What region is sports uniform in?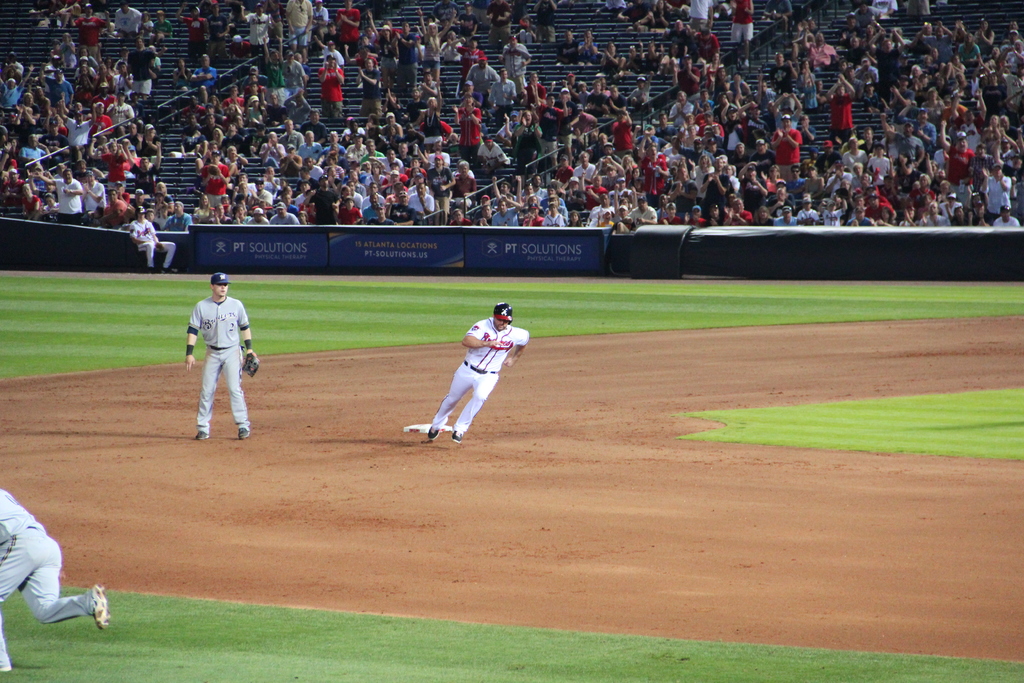
box(218, 130, 248, 150).
